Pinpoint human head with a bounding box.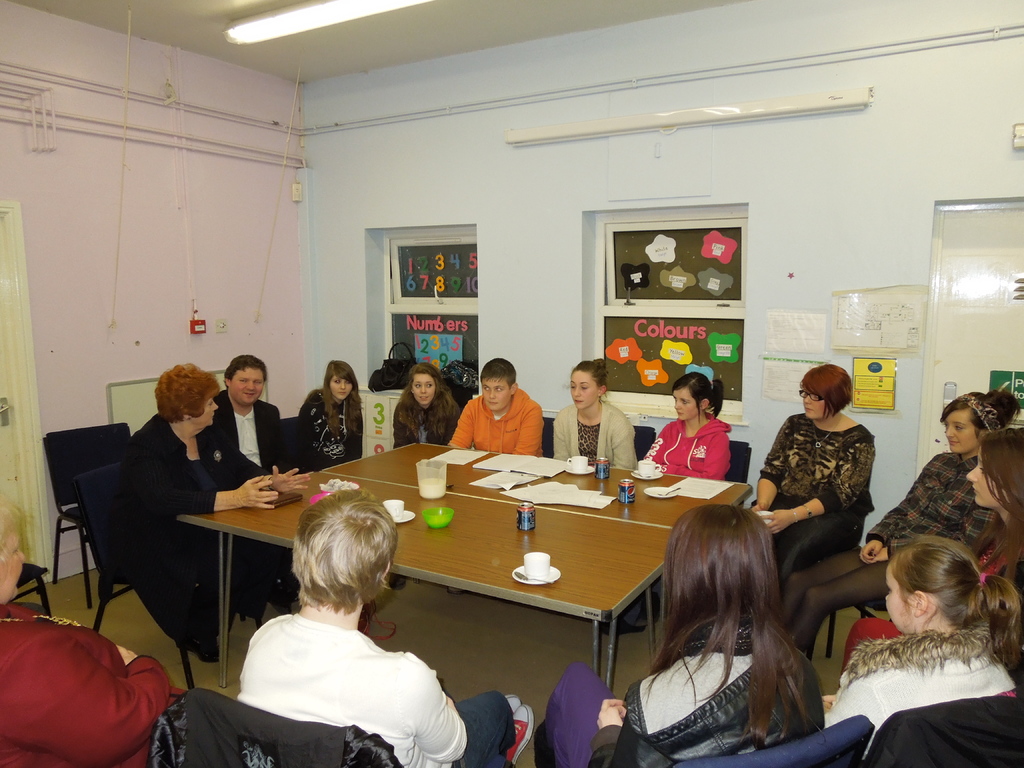
pyautogui.locateOnScreen(265, 513, 403, 643).
